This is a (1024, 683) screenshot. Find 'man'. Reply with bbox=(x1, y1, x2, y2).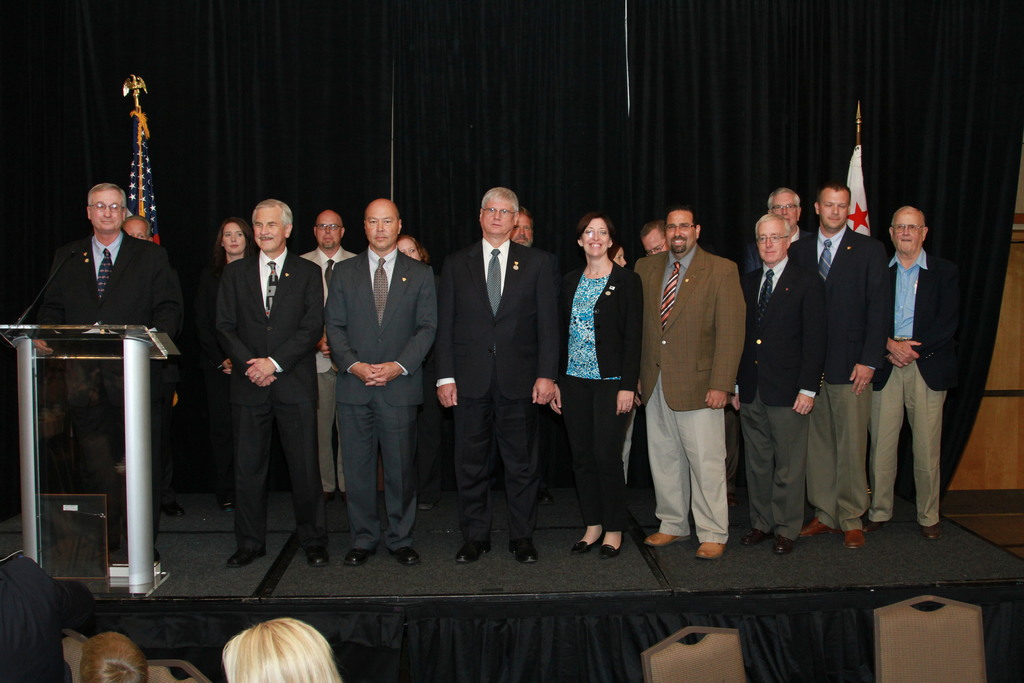
bbox=(216, 199, 329, 566).
